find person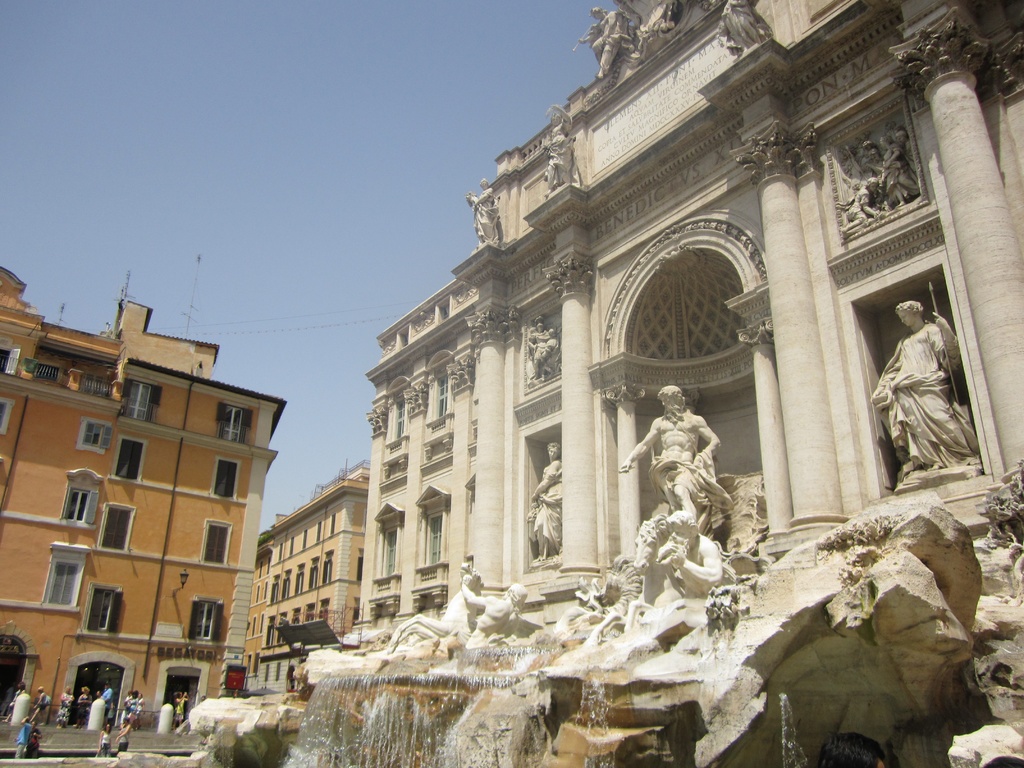
(115,717,128,755)
